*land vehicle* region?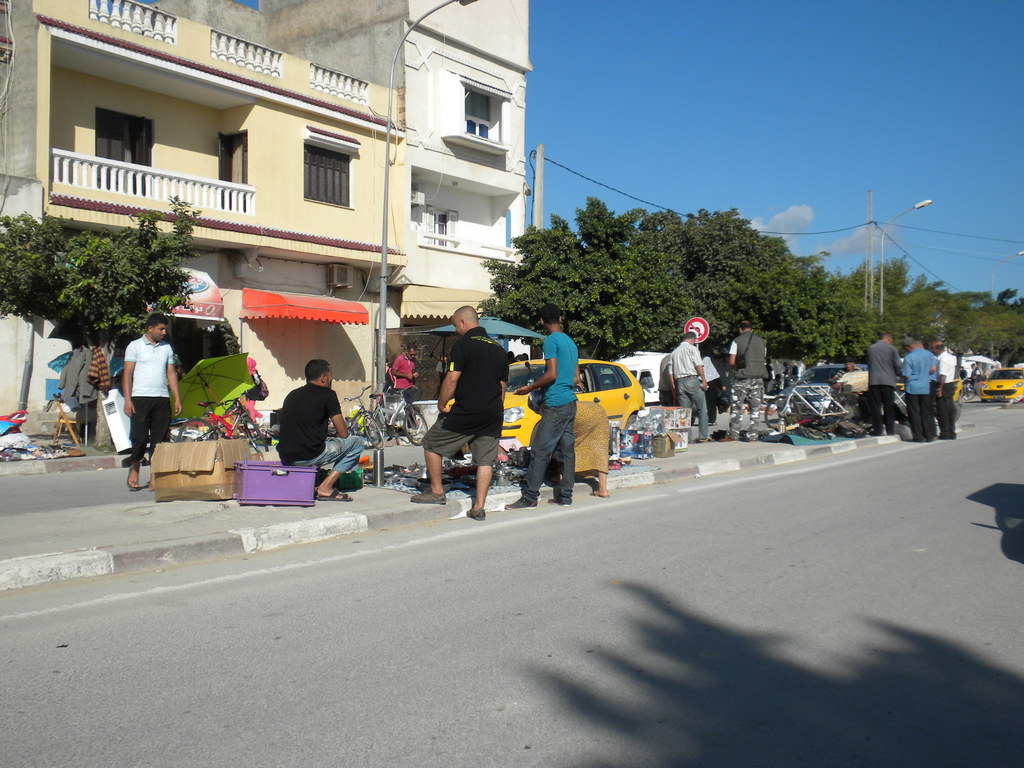
Rect(613, 351, 669, 408)
